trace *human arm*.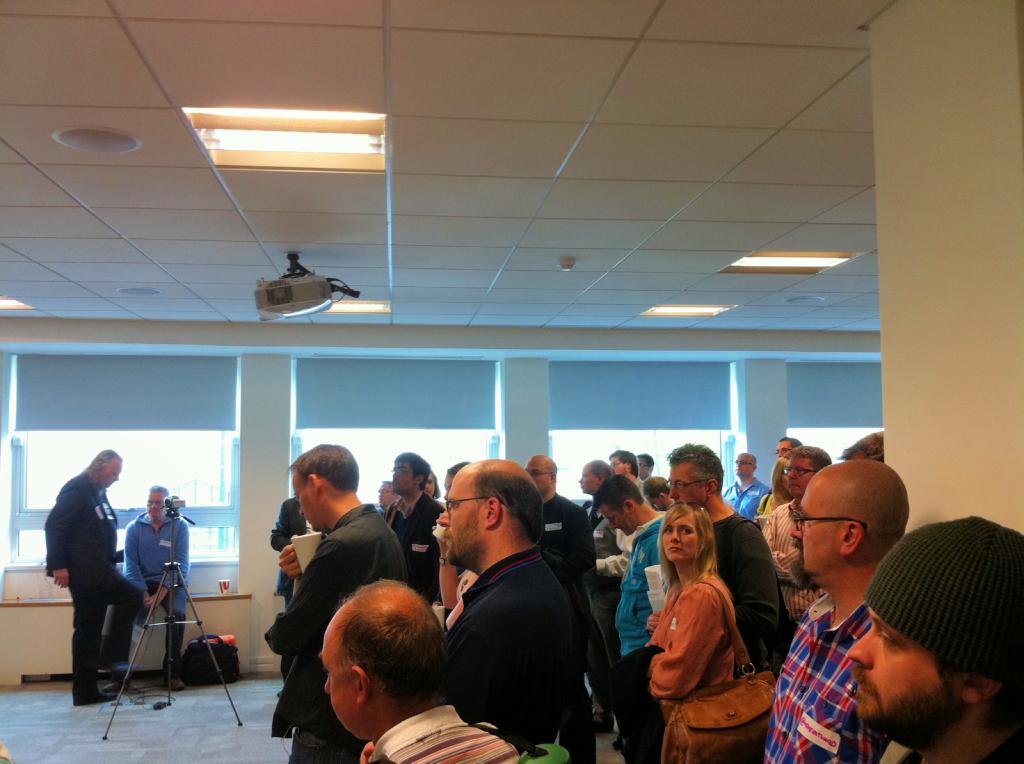
Traced to box=[271, 536, 302, 571].
